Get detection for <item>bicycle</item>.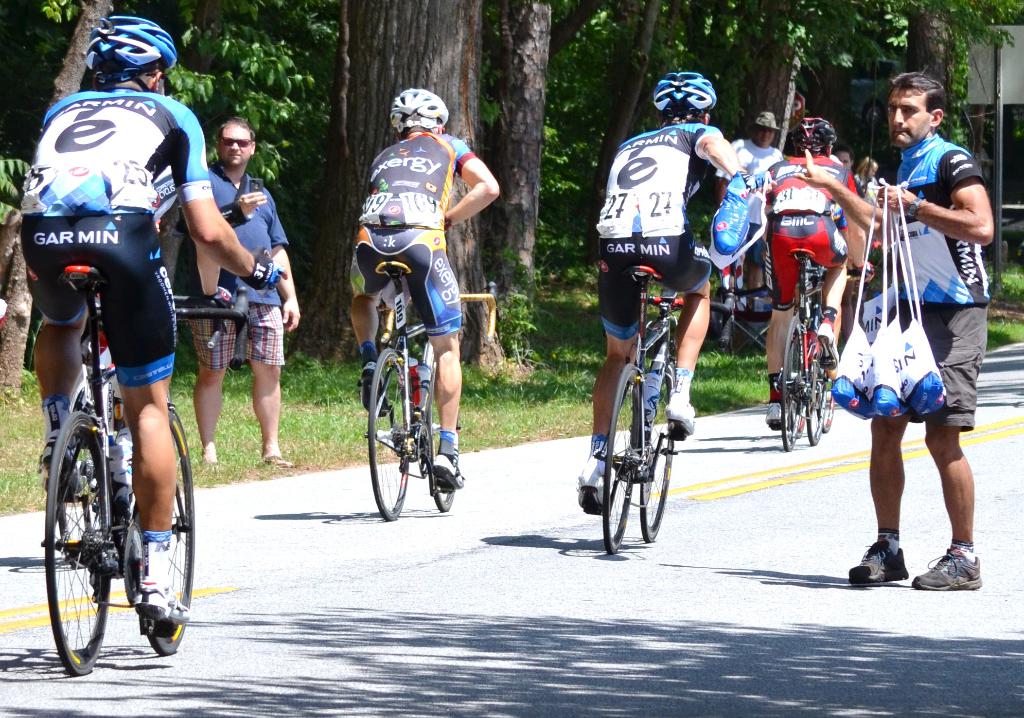
Detection: 772, 246, 869, 456.
